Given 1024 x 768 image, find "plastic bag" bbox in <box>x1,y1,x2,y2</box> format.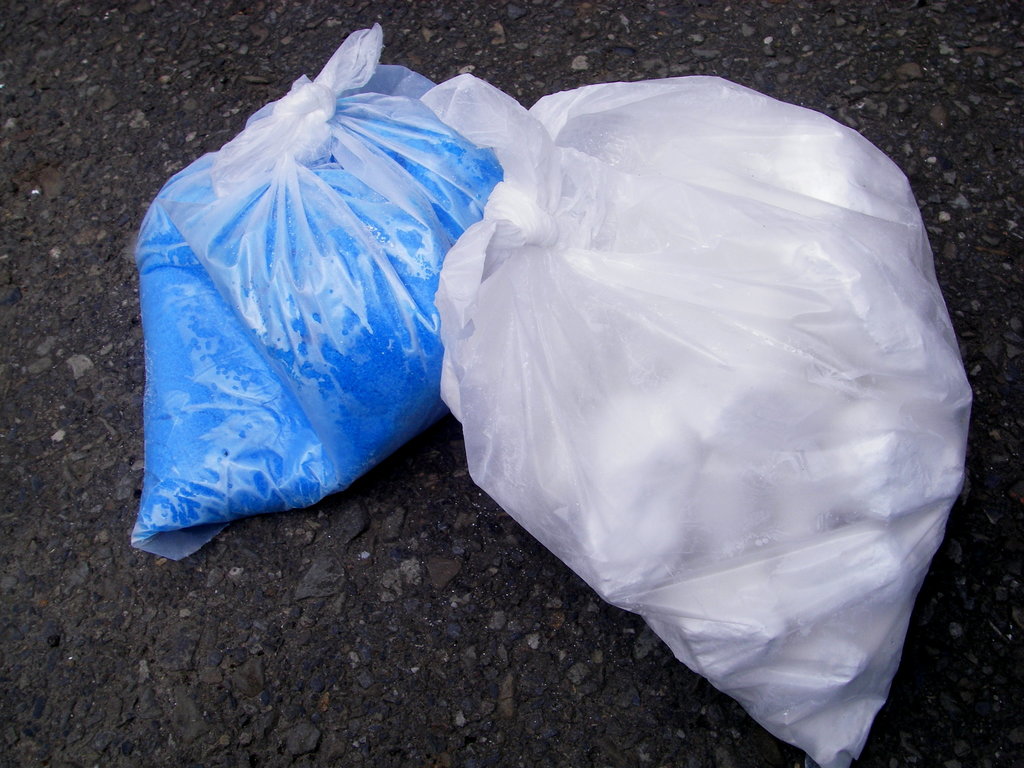
<box>131,22,501,563</box>.
